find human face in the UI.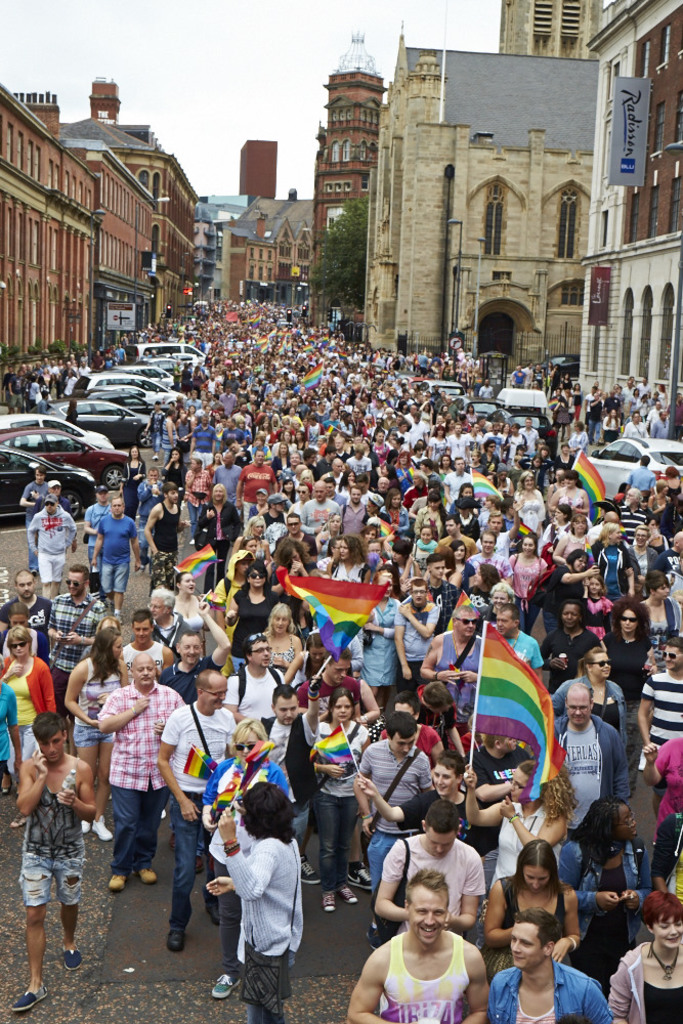
UI element at bbox=(273, 698, 296, 727).
